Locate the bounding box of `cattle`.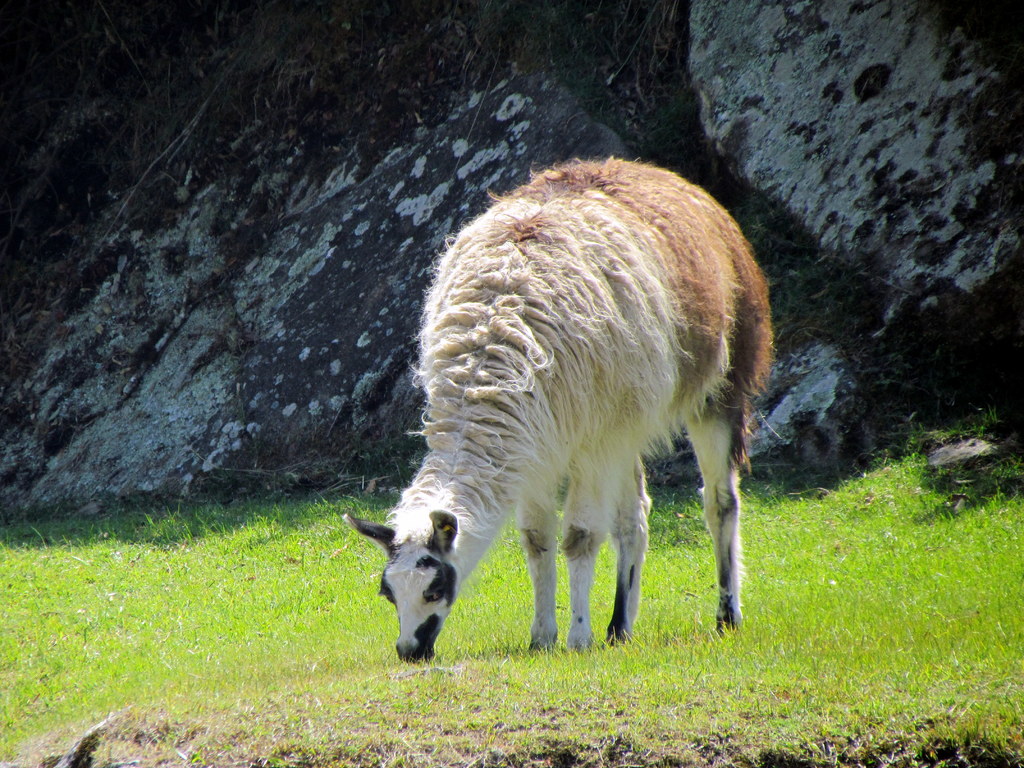
Bounding box: <box>344,152,779,665</box>.
